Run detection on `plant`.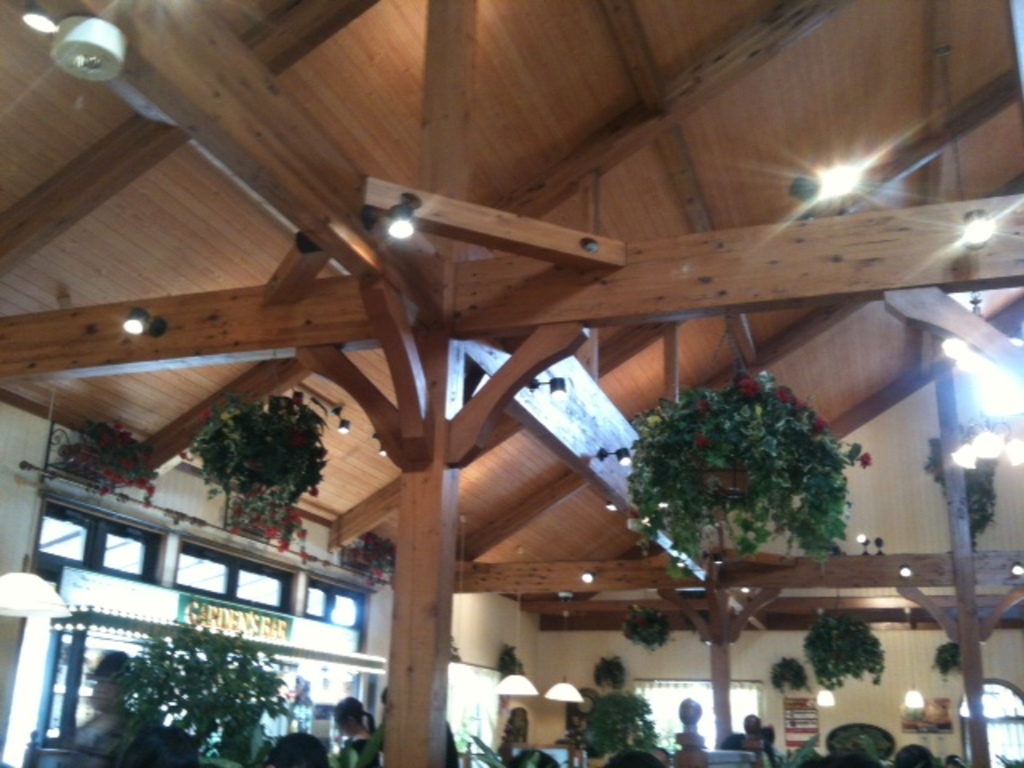
Result: locate(118, 608, 296, 765).
